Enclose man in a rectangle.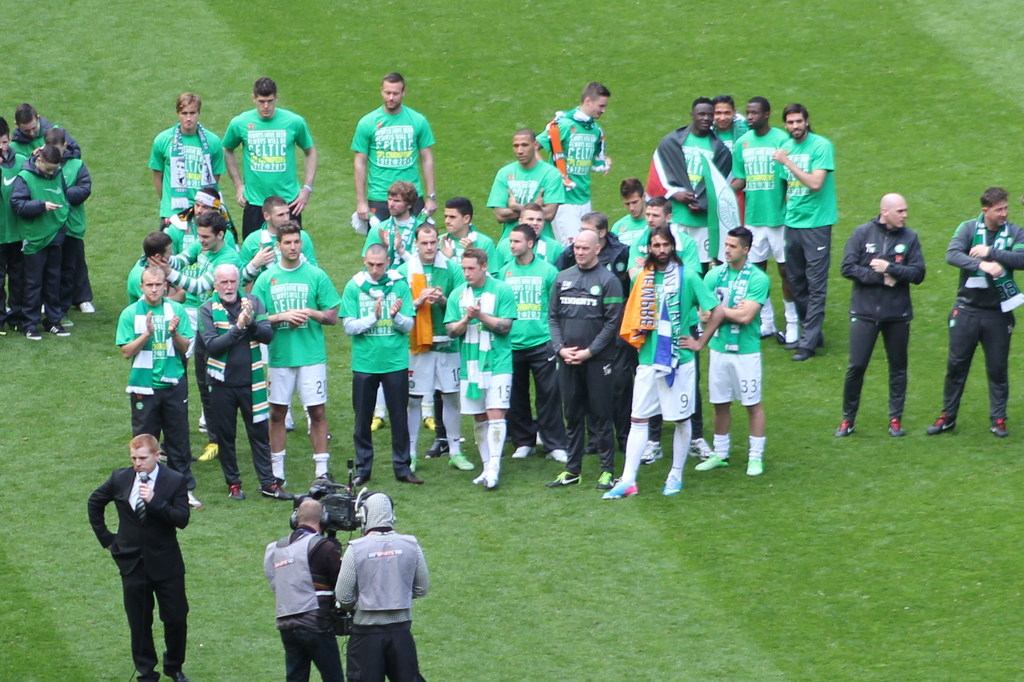
select_region(0, 117, 31, 335).
